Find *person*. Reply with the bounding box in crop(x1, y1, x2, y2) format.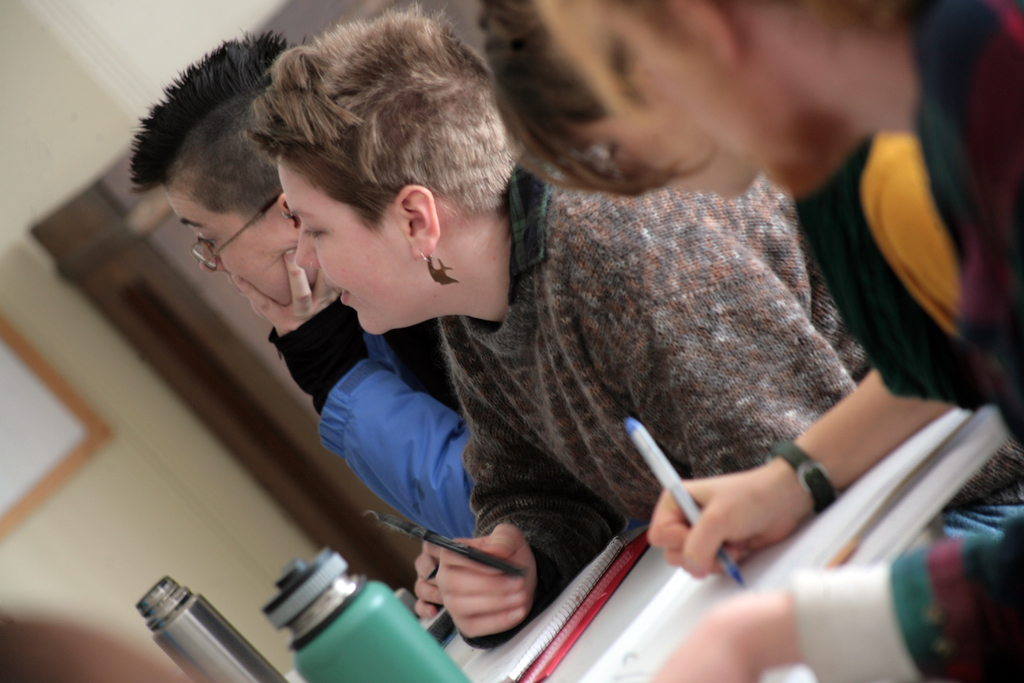
crop(122, 33, 478, 618).
